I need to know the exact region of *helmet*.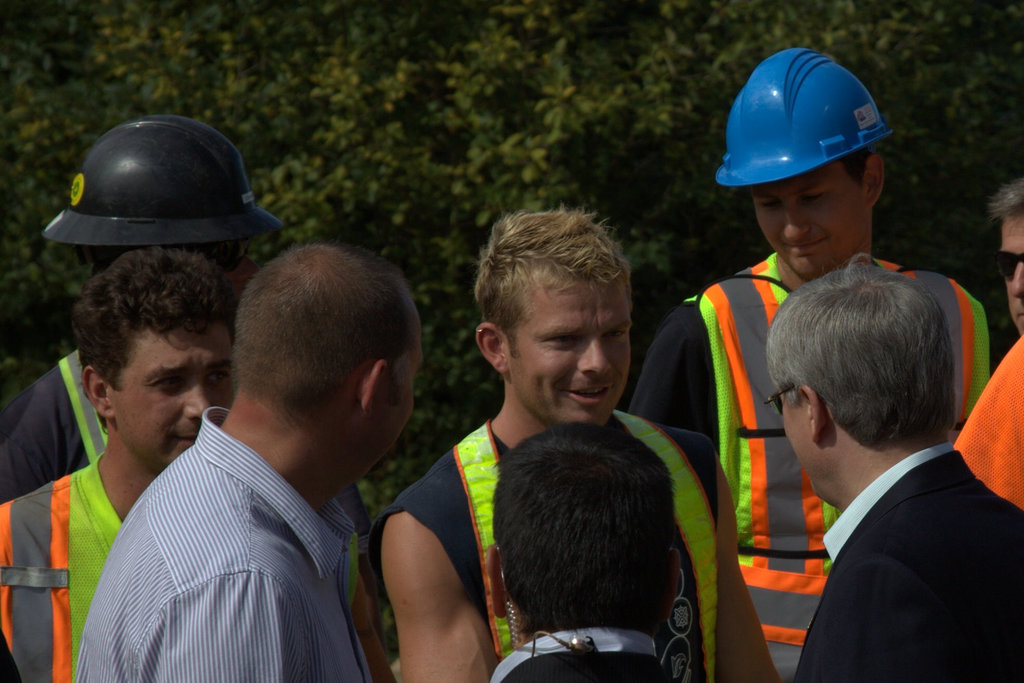
Region: [x1=39, y1=125, x2=282, y2=274].
